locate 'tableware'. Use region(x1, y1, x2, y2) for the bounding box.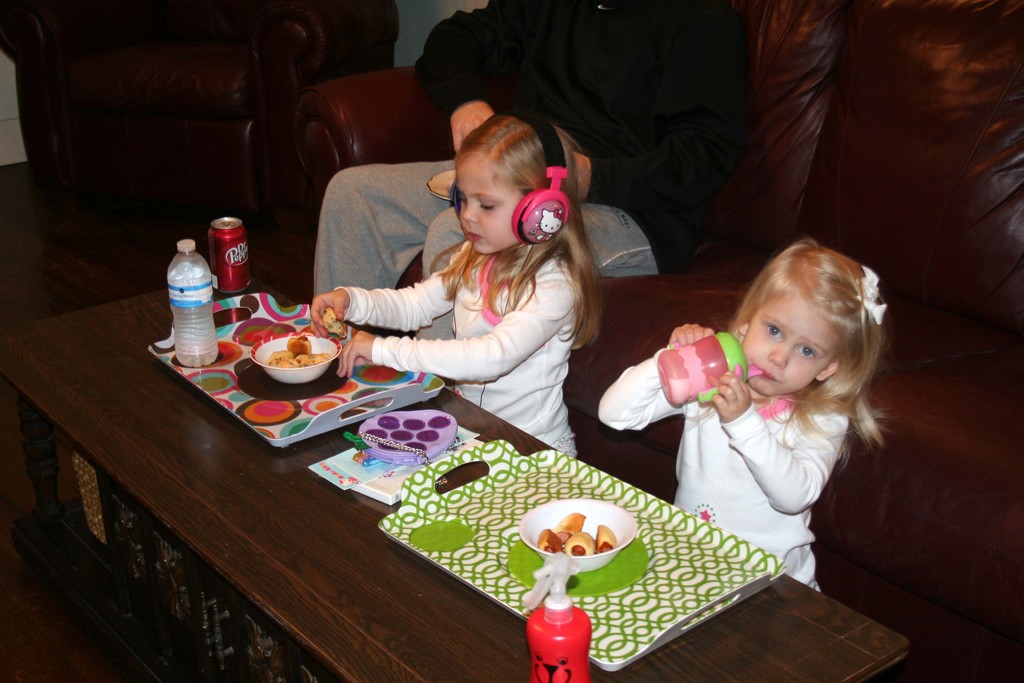
region(657, 328, 754, 409).
